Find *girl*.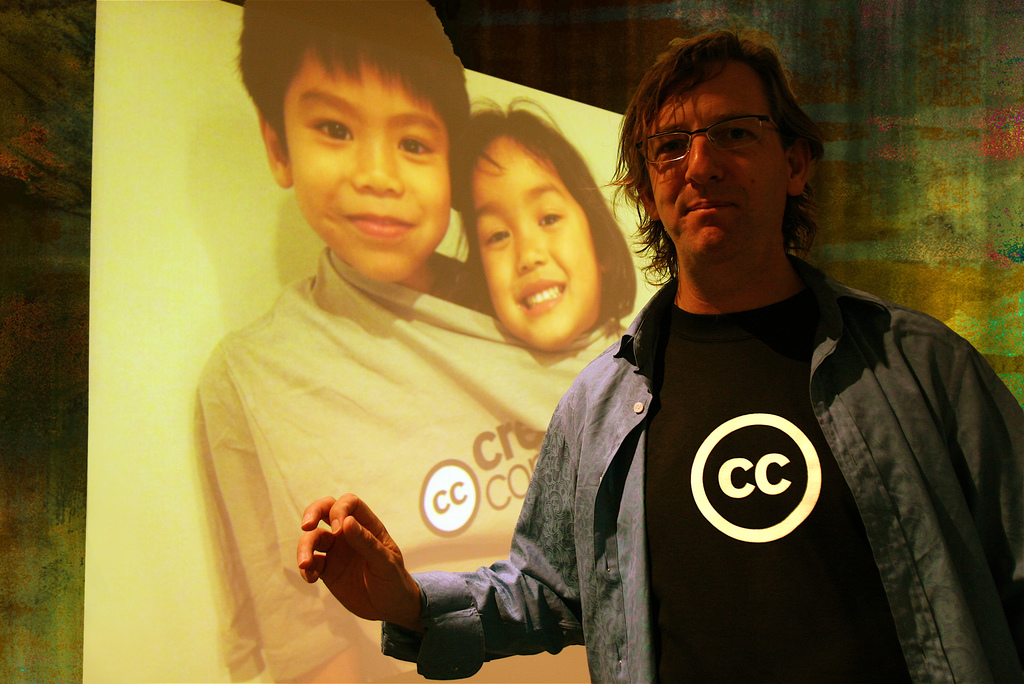
(left=447, top=97, right=639, bottom=354).
